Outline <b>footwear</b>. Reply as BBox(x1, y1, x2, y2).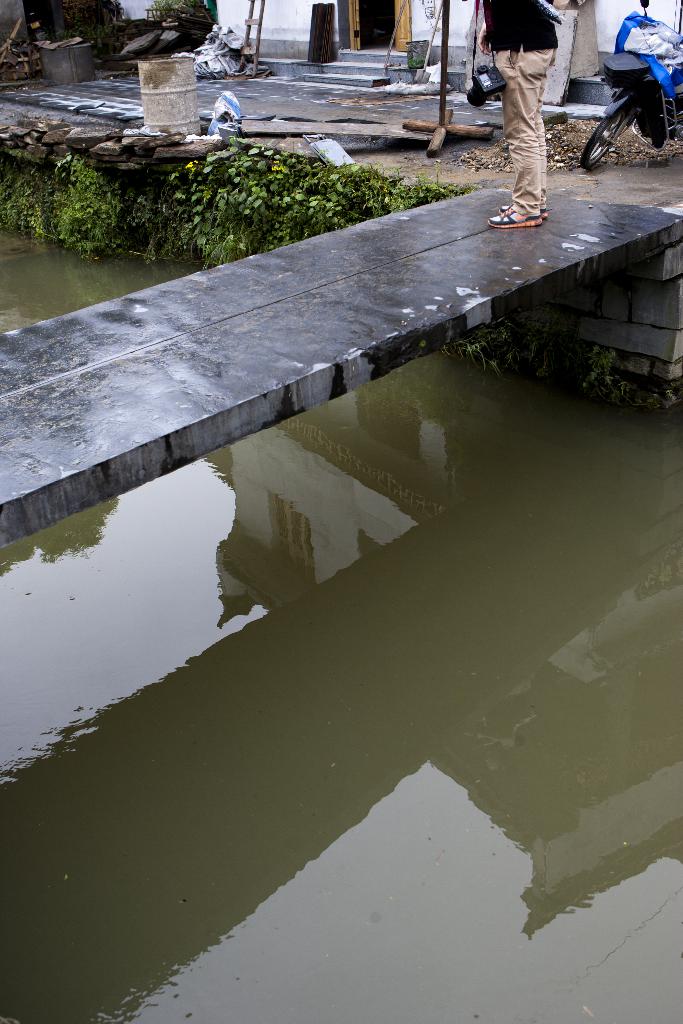
BBox(486, 199, 538, 225).
